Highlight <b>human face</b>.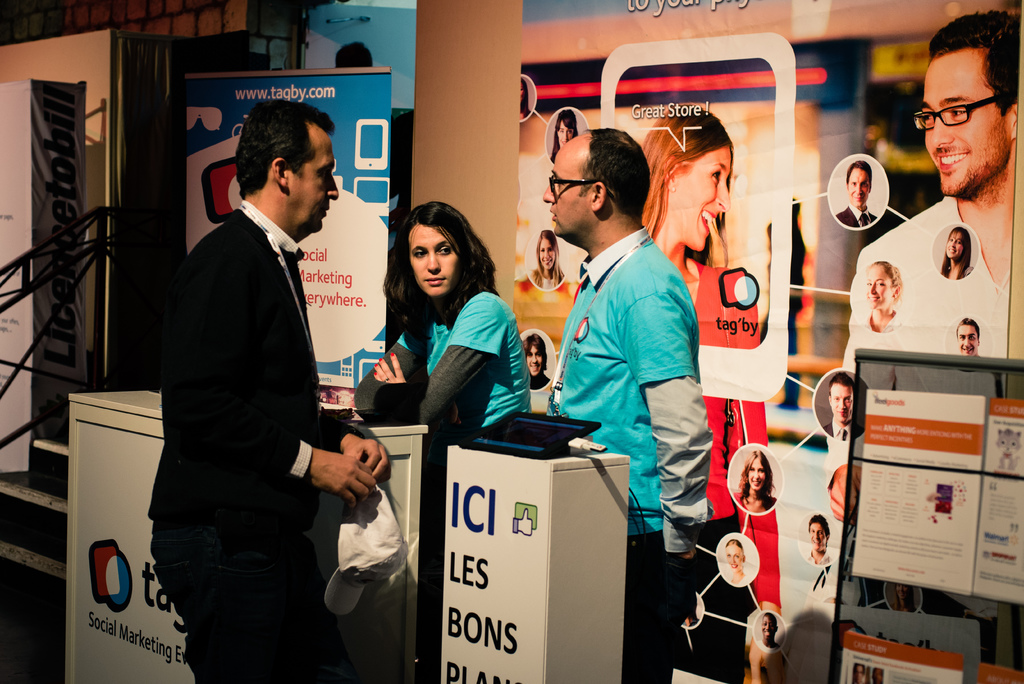
Highlighted region: [x1=724, y1=541, x2=746, y2=571].
